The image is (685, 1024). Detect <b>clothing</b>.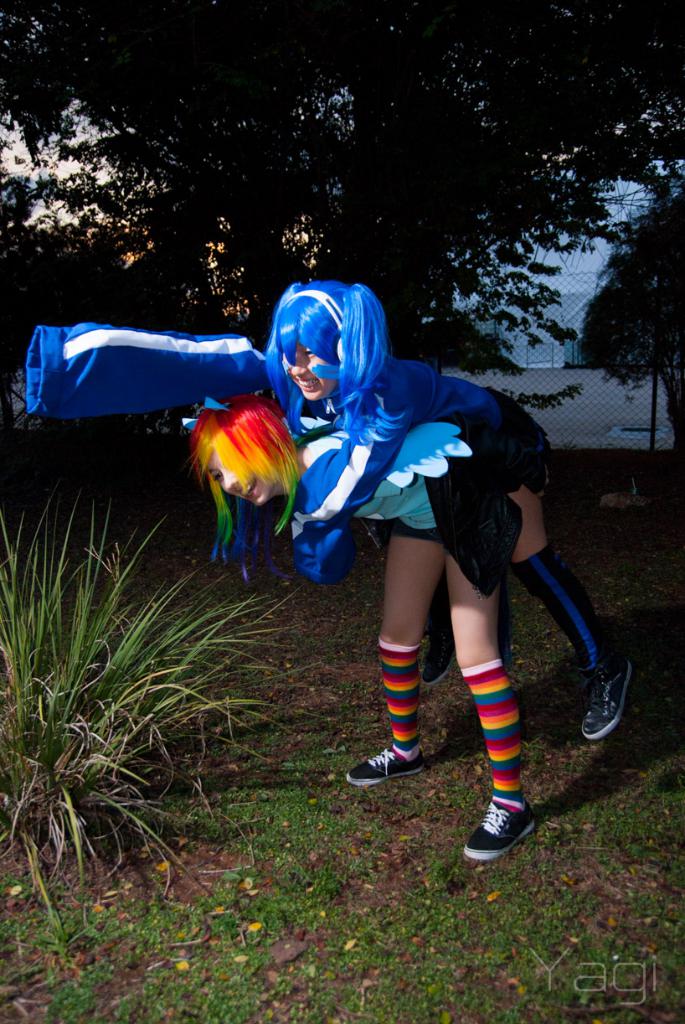
Detection: 173, 415, 527, 605.
